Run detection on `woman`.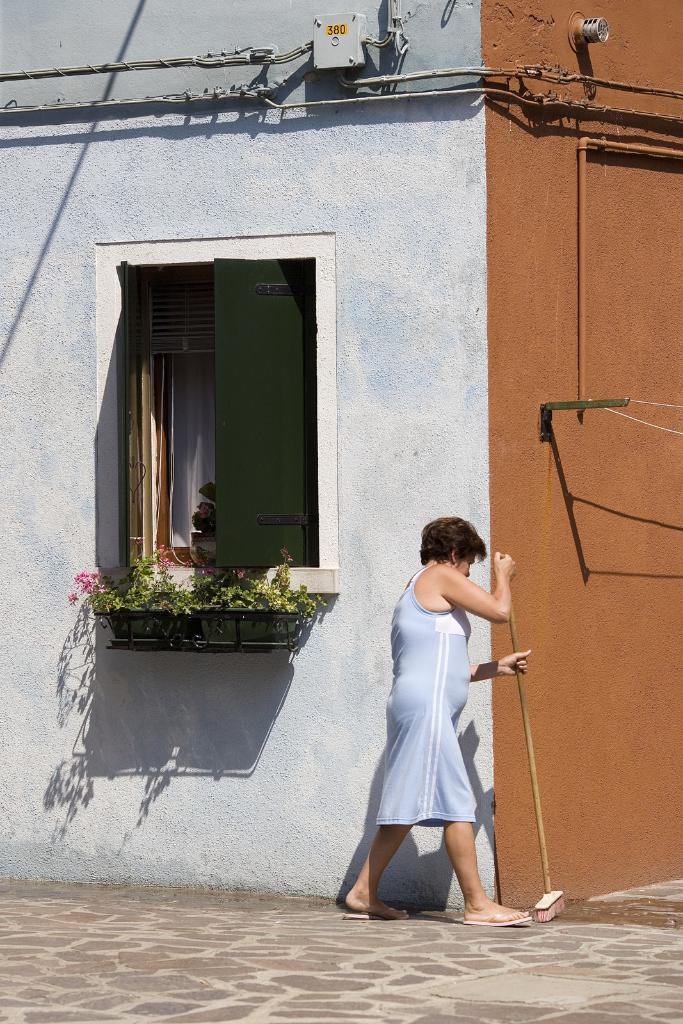
Result: 355:502:531:902.
